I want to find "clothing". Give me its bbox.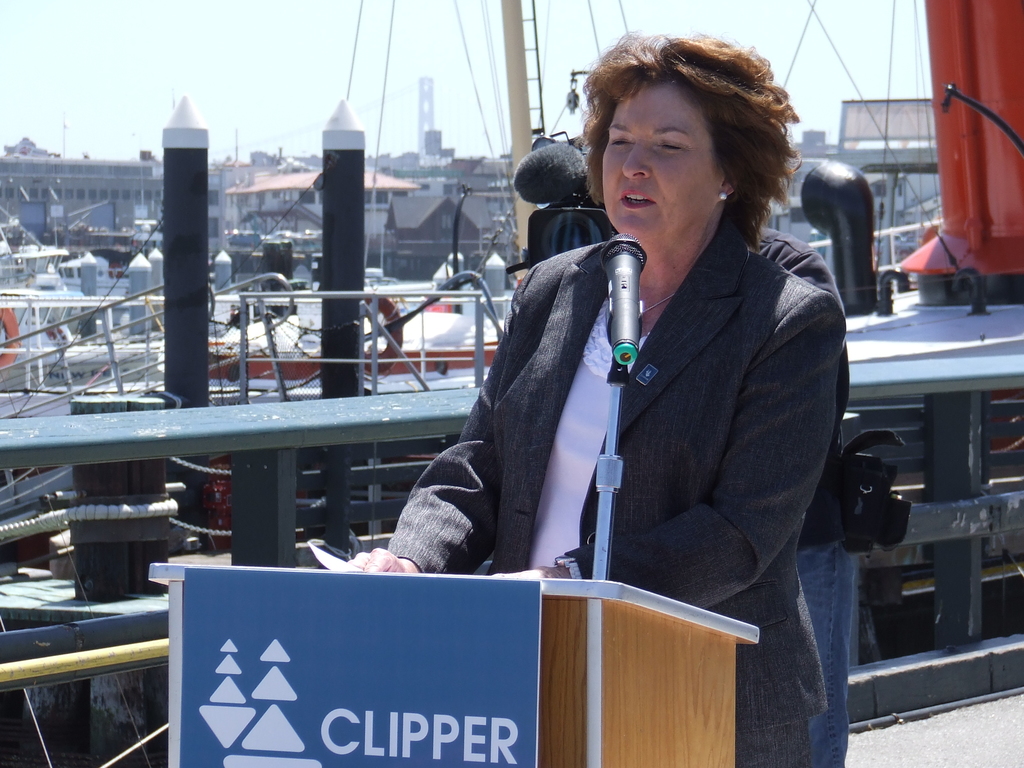
[left=381, top=232, right=844, bottom=767].
